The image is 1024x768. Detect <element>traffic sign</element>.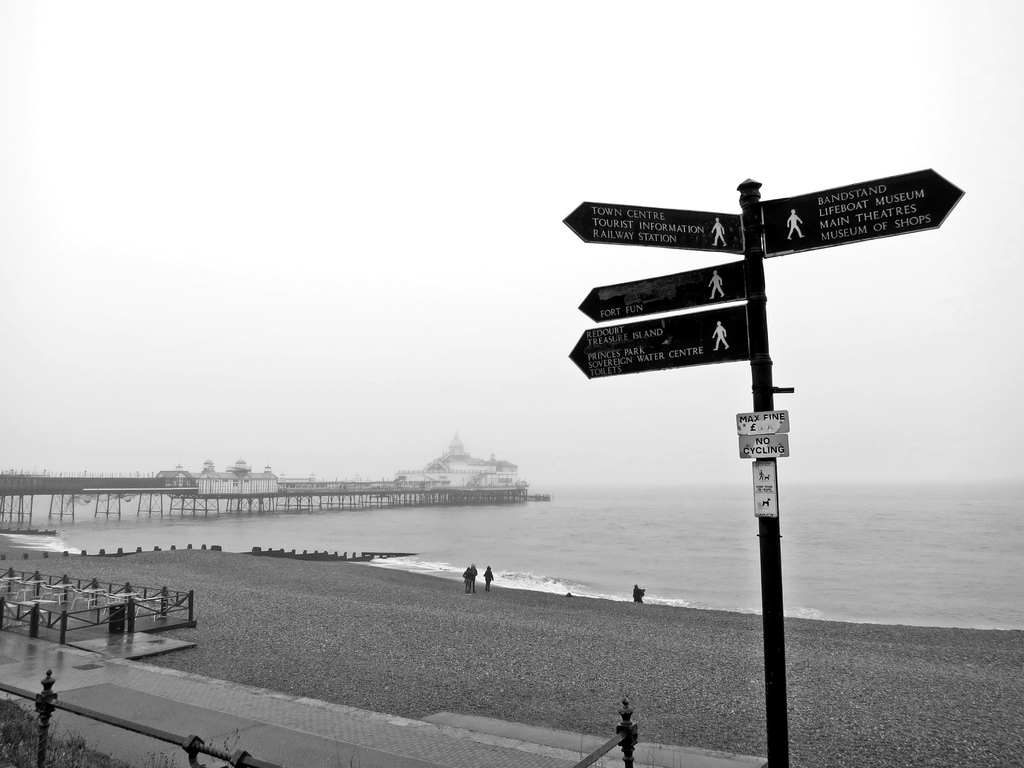
Detection: rect(762, 162, 972, 253).
